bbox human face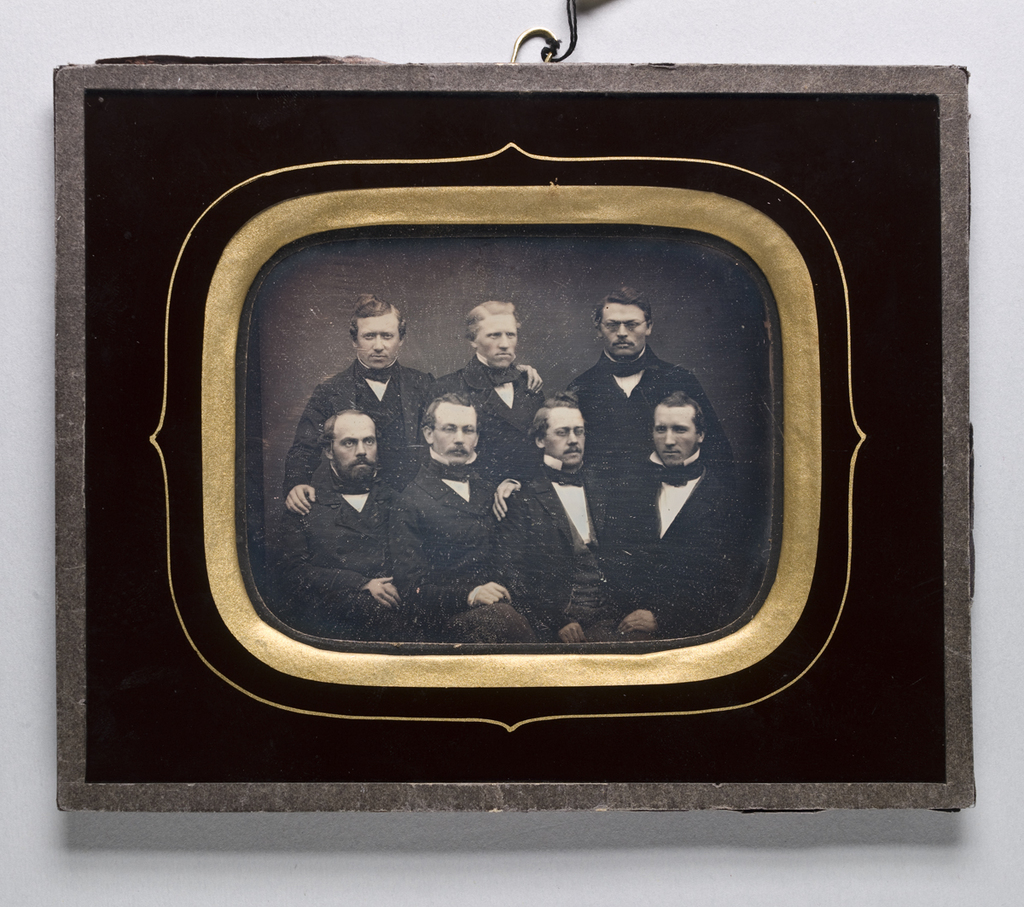
Rect(357, 315, 394, 369)
